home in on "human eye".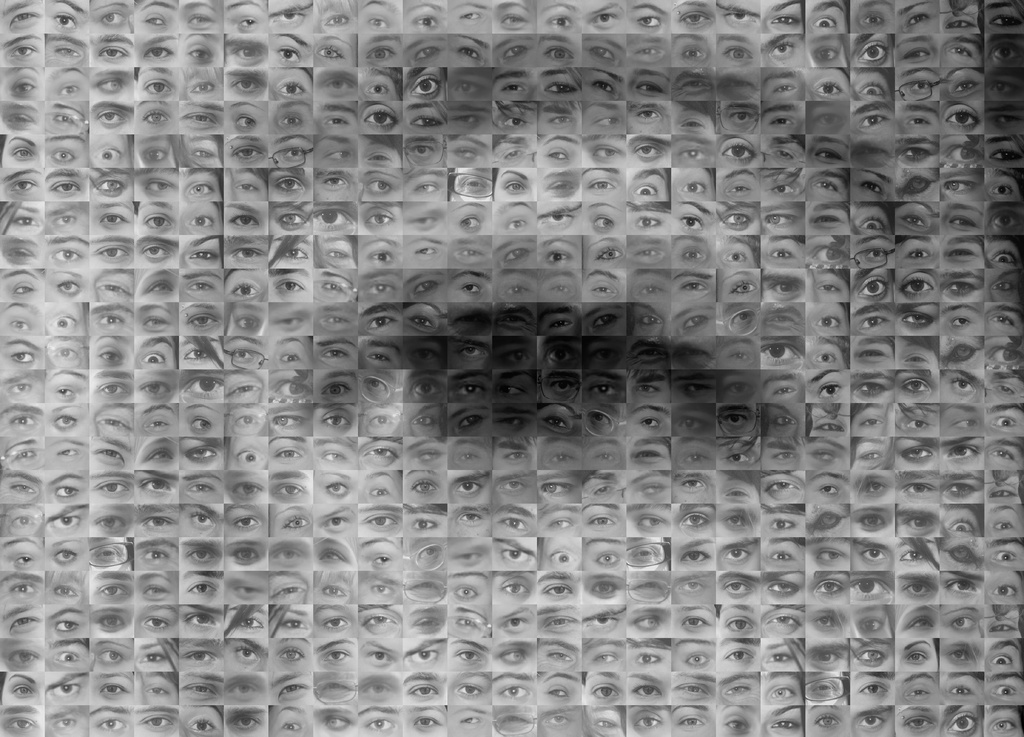
Homed in at l=367, t=315, r=395, b=330.
